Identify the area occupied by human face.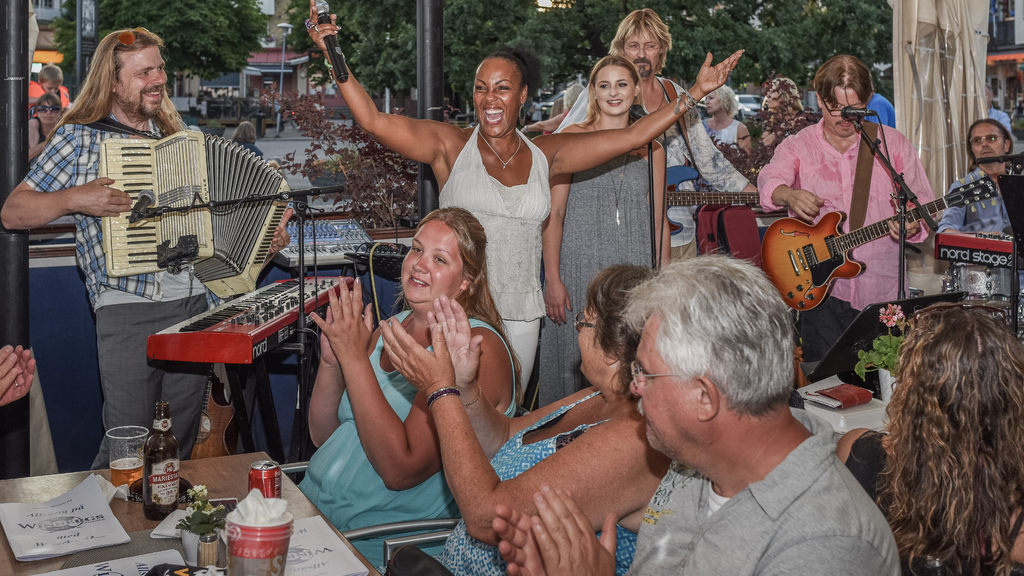
Area: (x1=591, y1=64, x2=639, y2=116).
